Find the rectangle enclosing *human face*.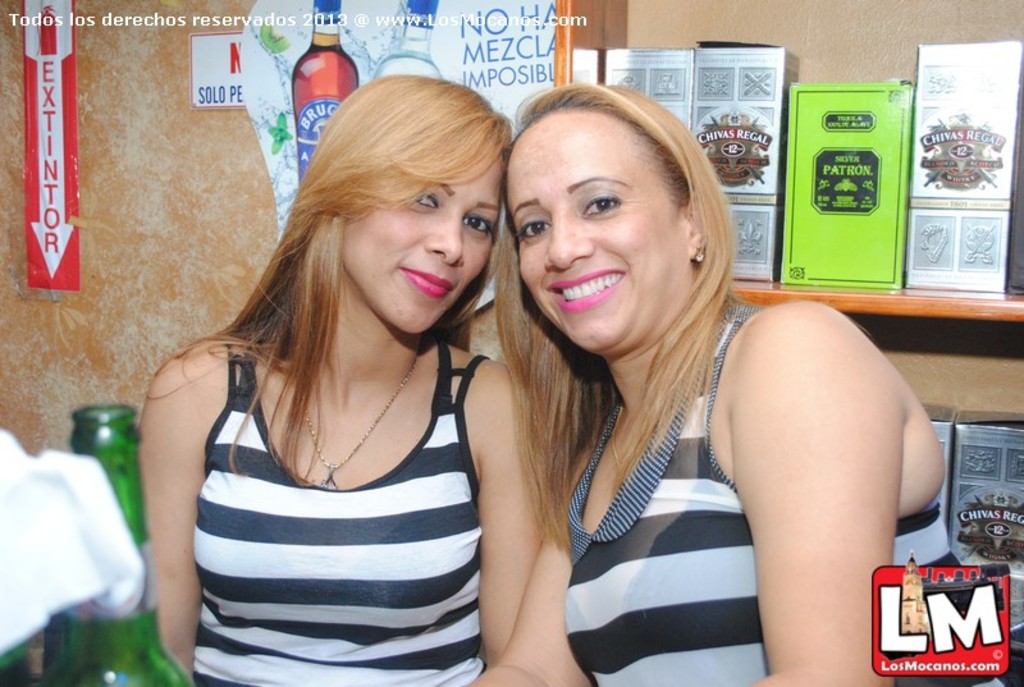
Rect(333, 129, 506, 335).
